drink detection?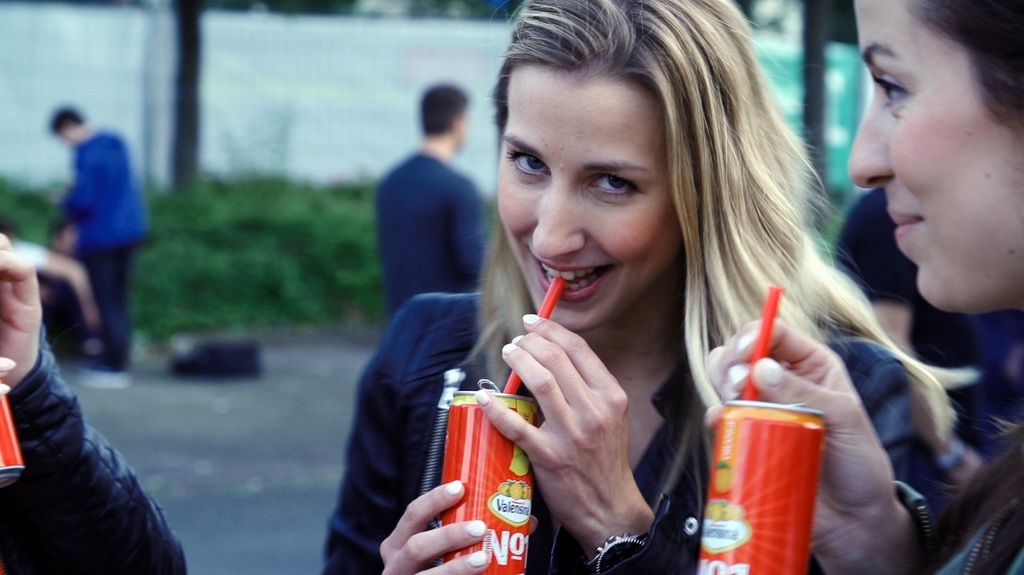
[696,400,830,574]
